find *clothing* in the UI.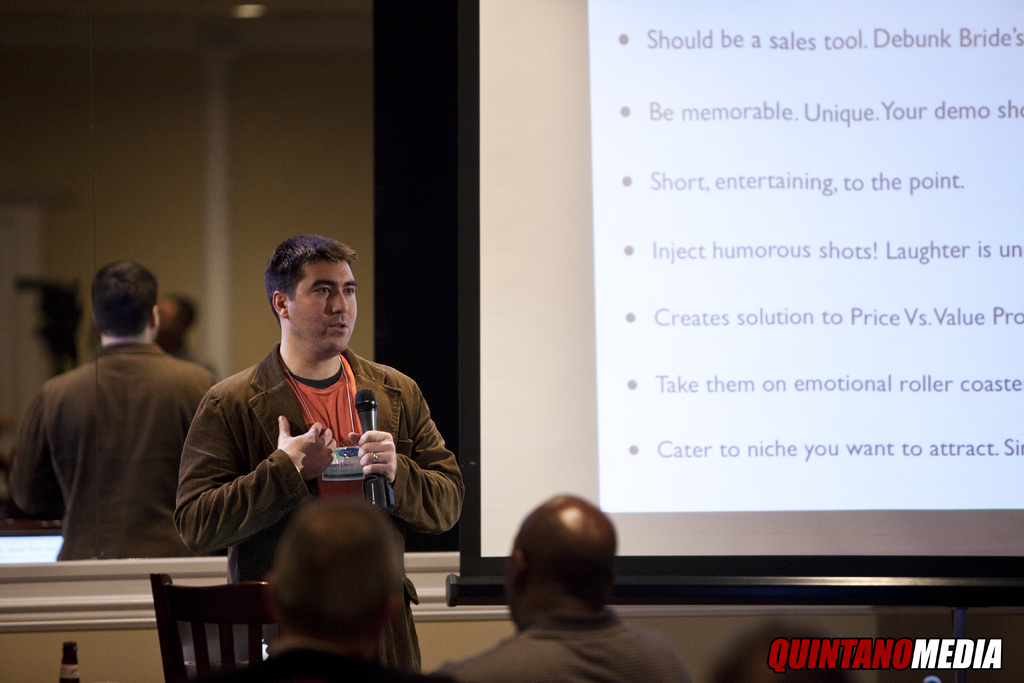
UI element at detection(442, 586, 690, 682).
